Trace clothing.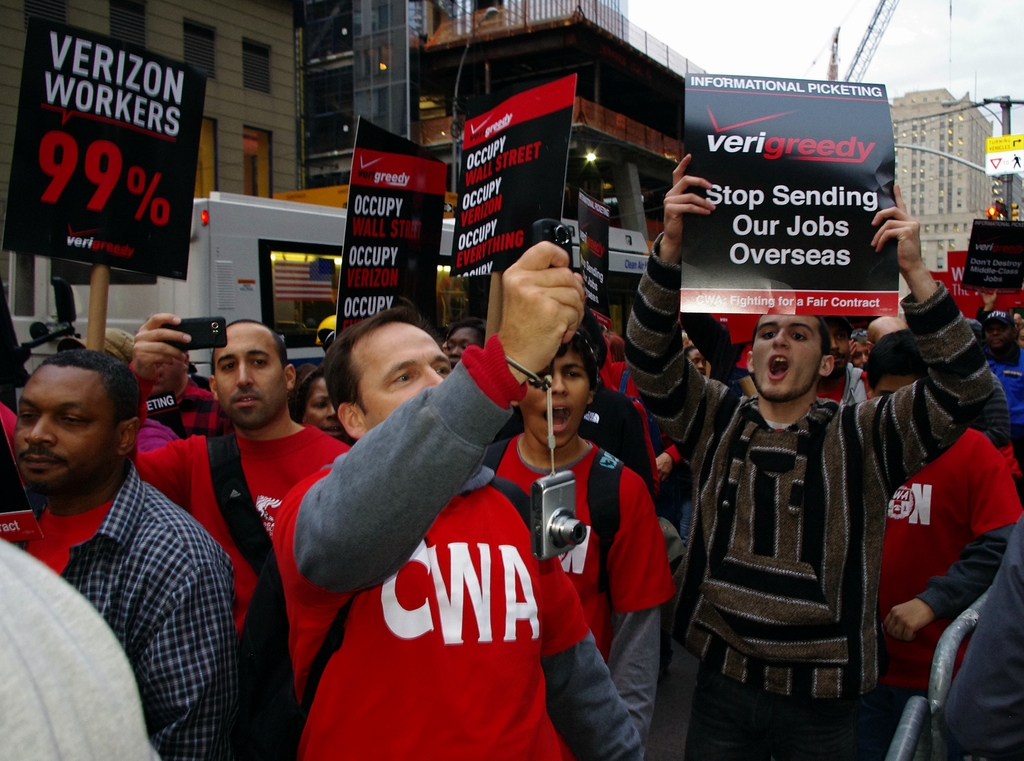
Traced to [x1=15, y1=464, x2=241, y2=760].
